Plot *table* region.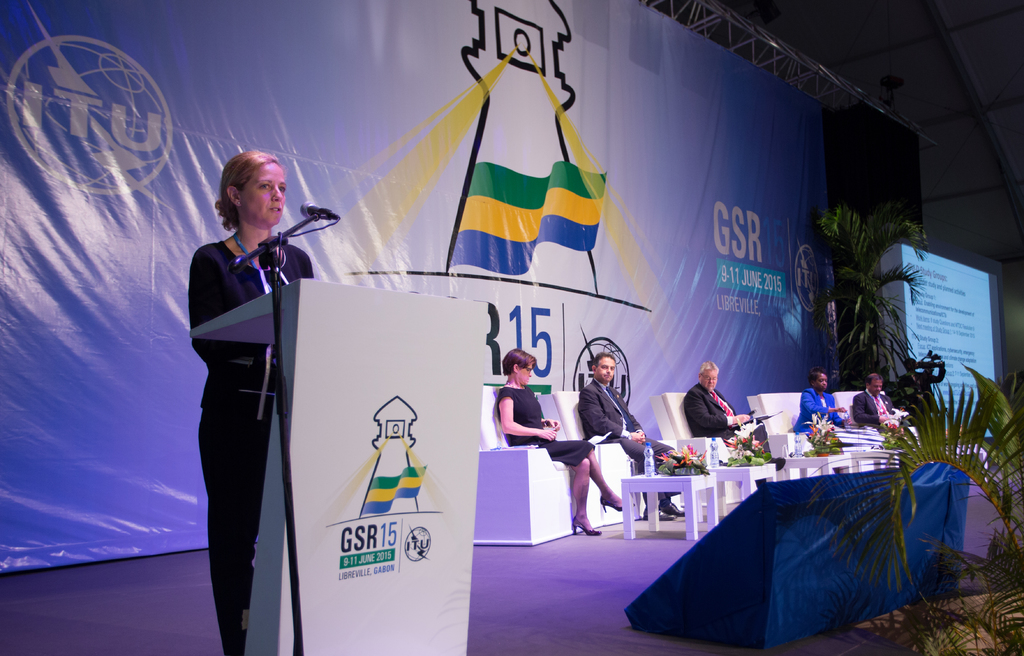
Plotted at l=703, t=464, r=780, b=506.
